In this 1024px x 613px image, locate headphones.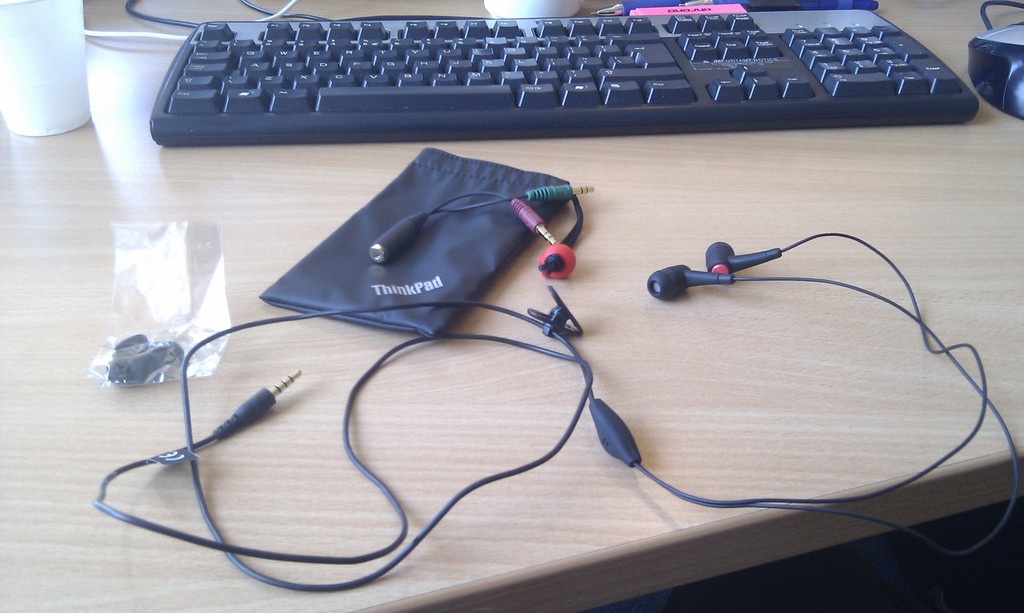
Bounding box: rect(75, 227, 1021, 599).
